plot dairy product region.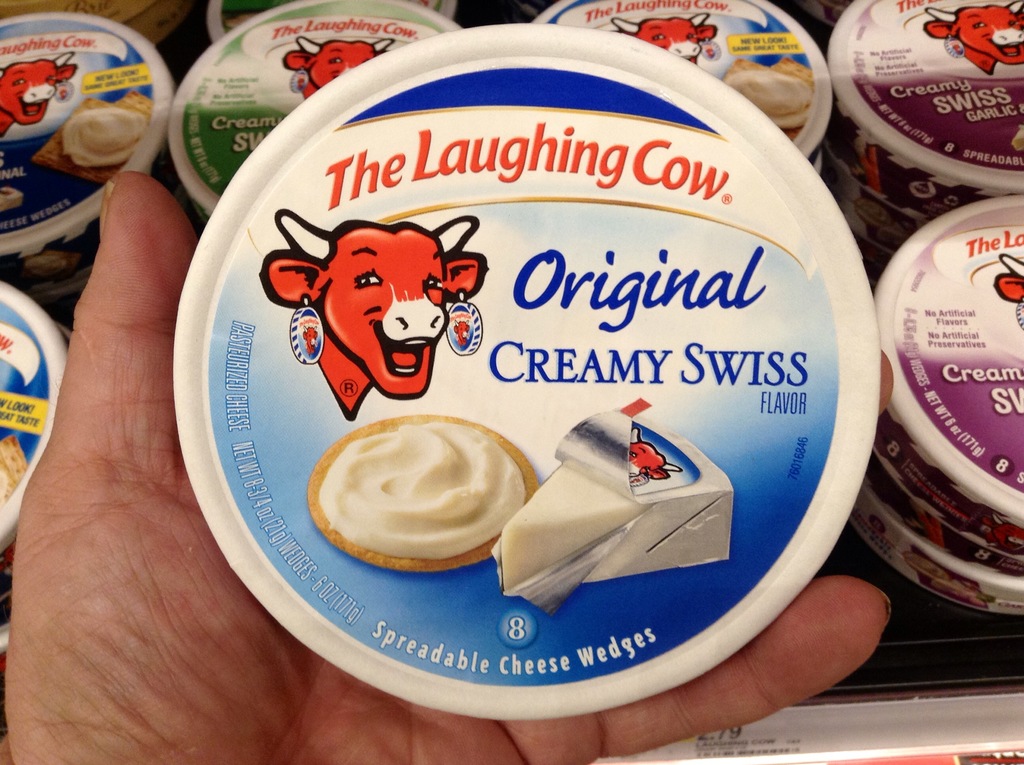
Plotted at locate(0, 10, 172, 298).
